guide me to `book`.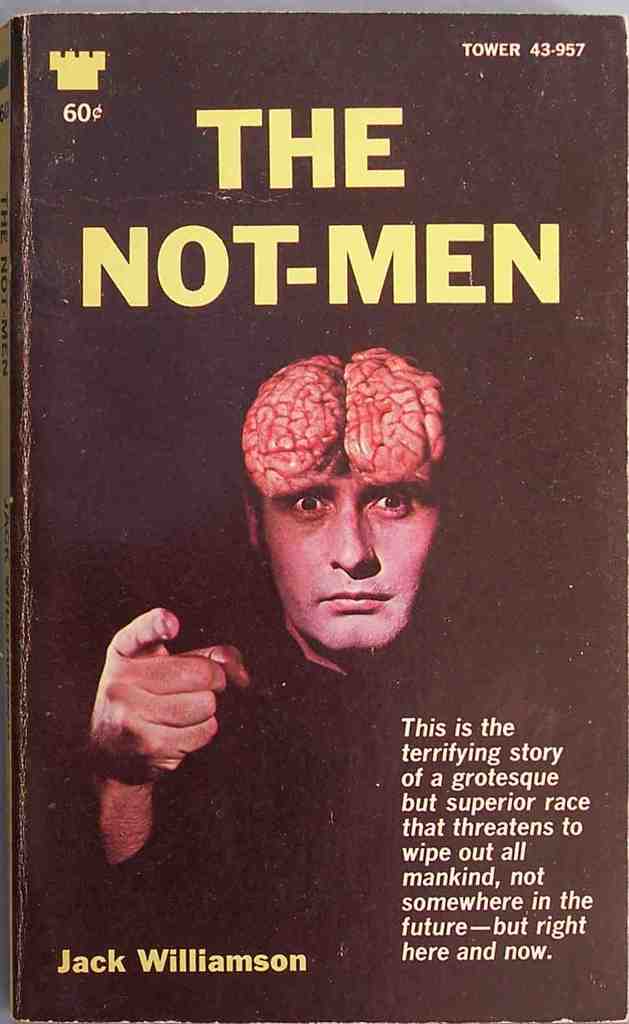
Guidance: <region>10, 32, 614, 880</region>.
